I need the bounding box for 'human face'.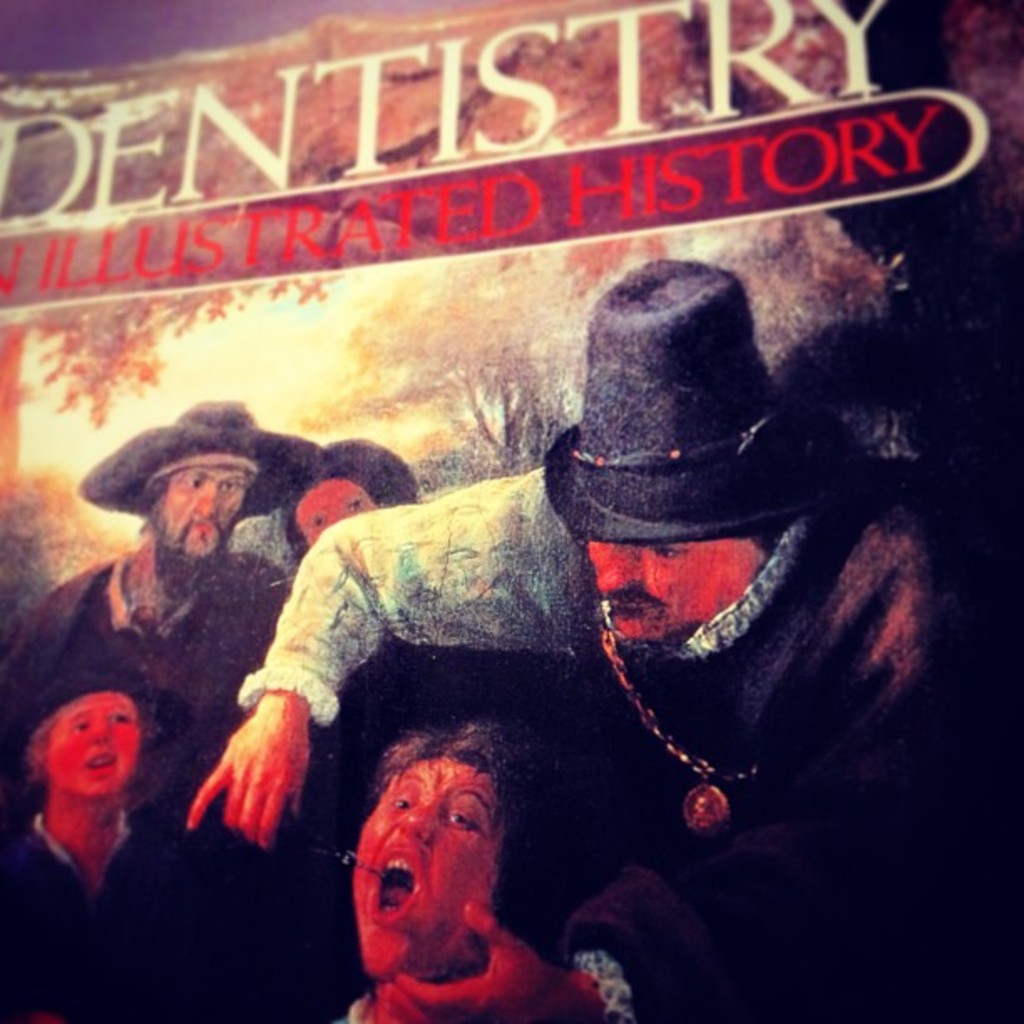
Here it is: bbox(37, 698, 141, 808).
